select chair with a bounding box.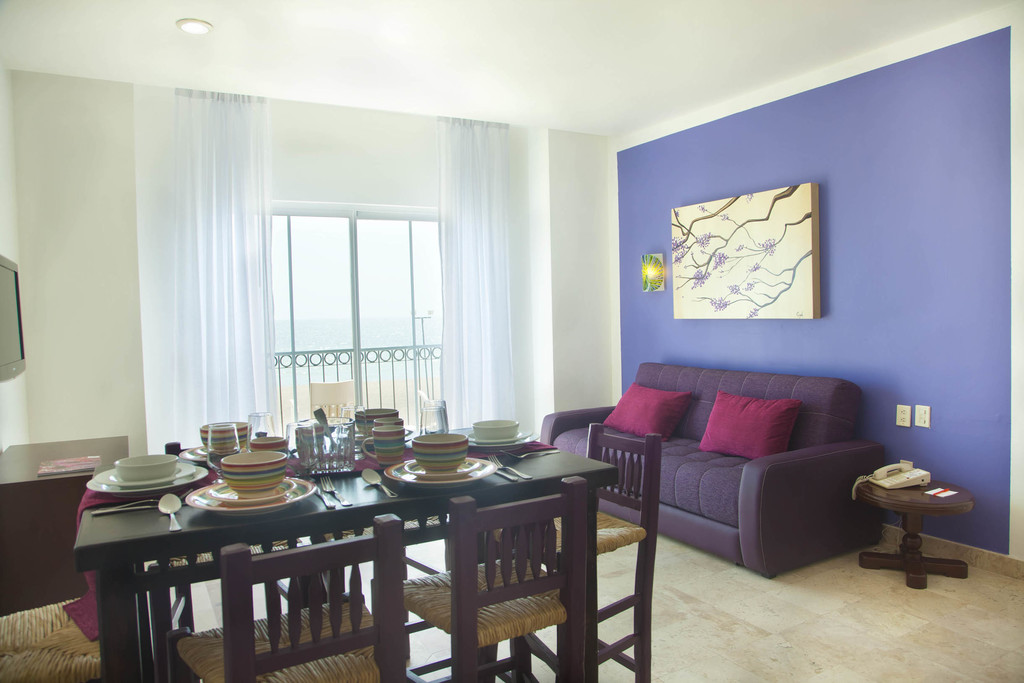
<region>314, 511, 452, 596</region>.
